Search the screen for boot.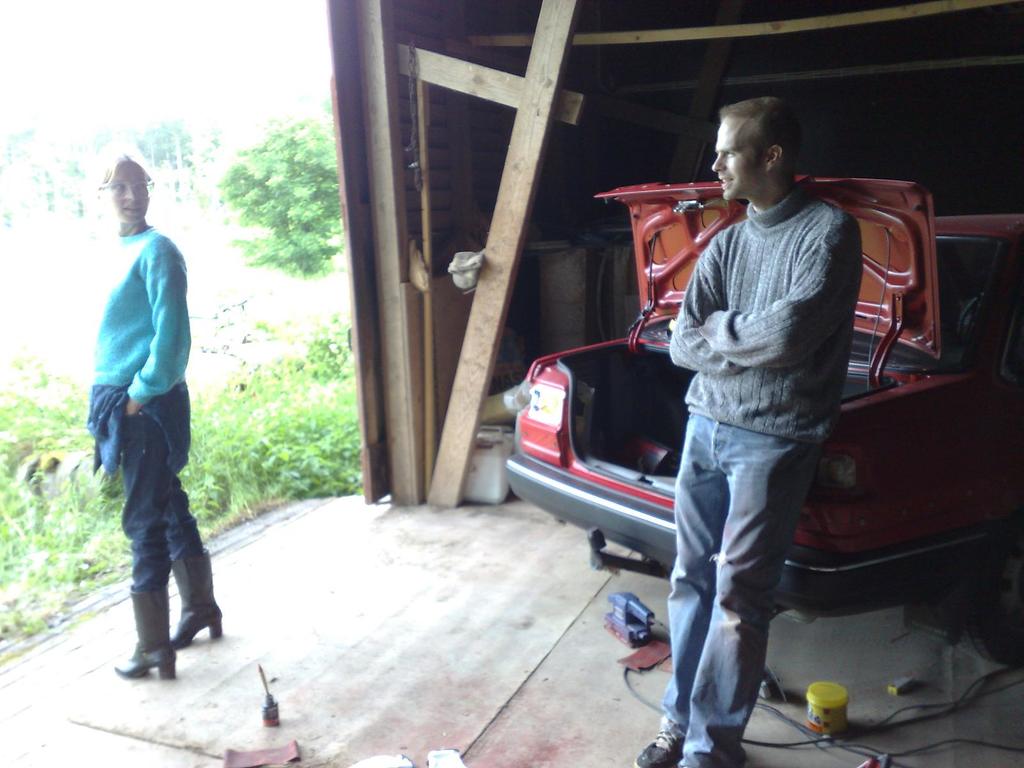
Found at (172,545,226,643).
